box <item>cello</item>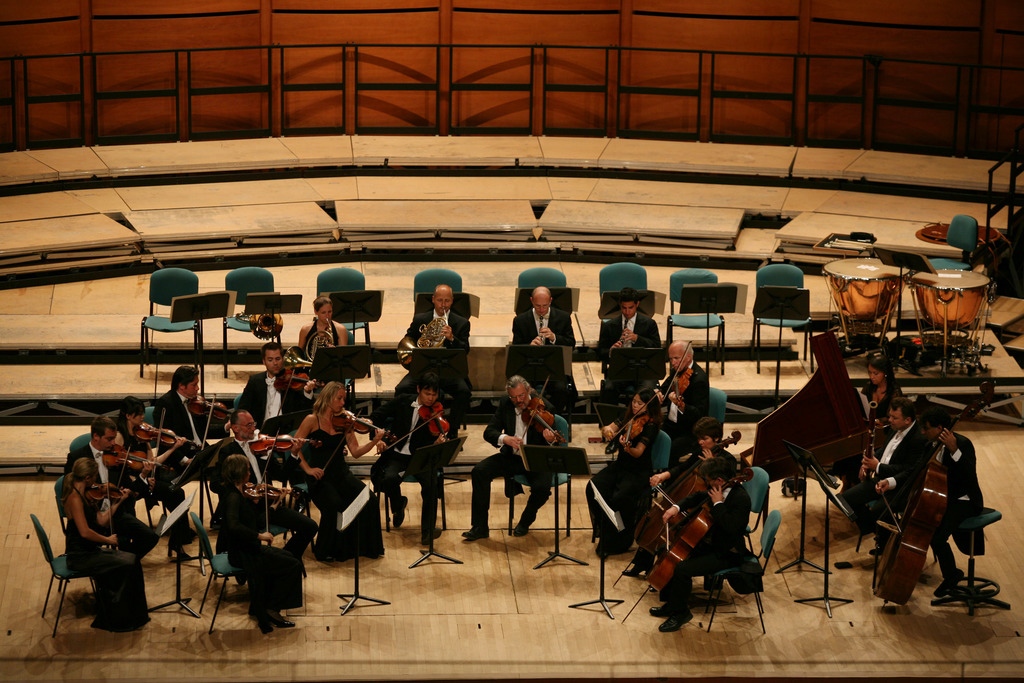
bbox=(881, 437, 950, 611)
